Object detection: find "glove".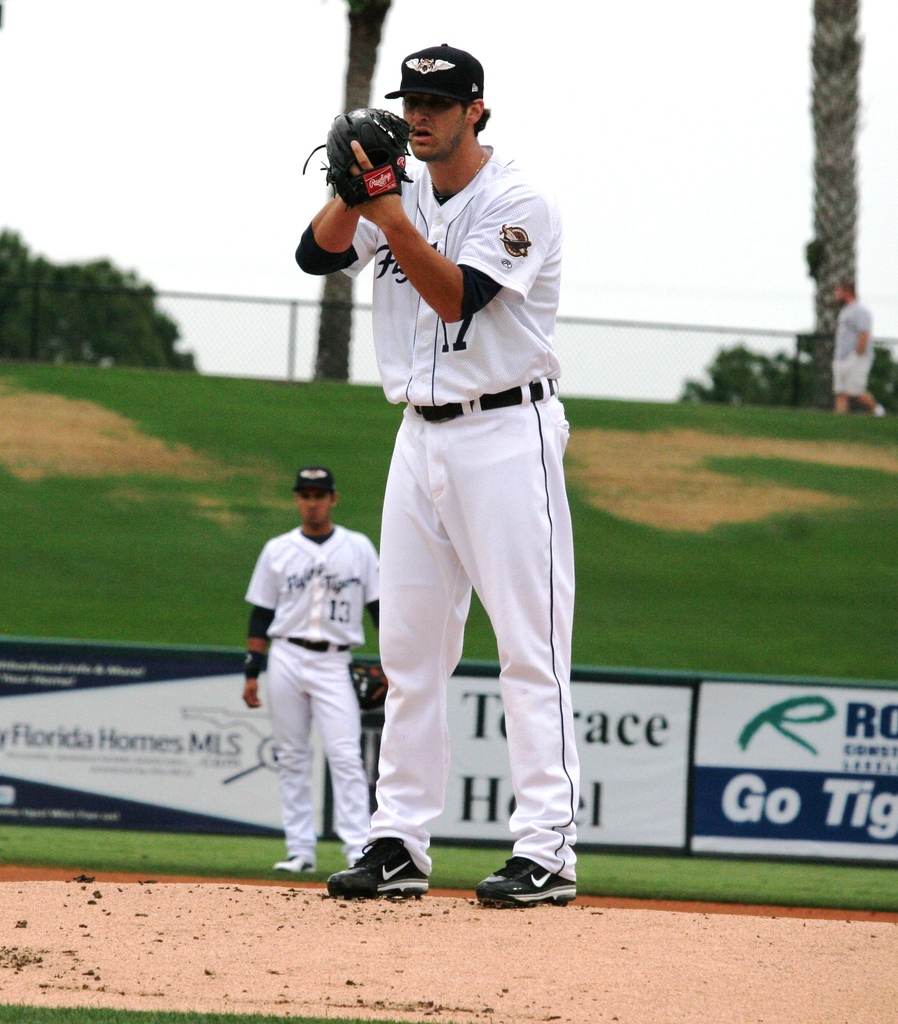
box(300, 104, 414, 205).
